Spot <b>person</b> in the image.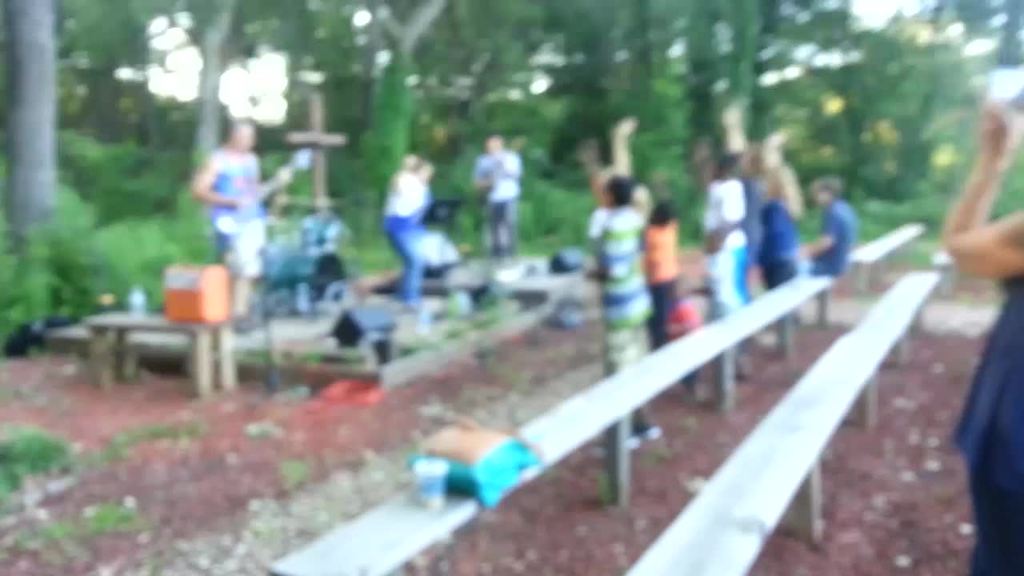
<b>person</b> found at 936 103 1023 575.
